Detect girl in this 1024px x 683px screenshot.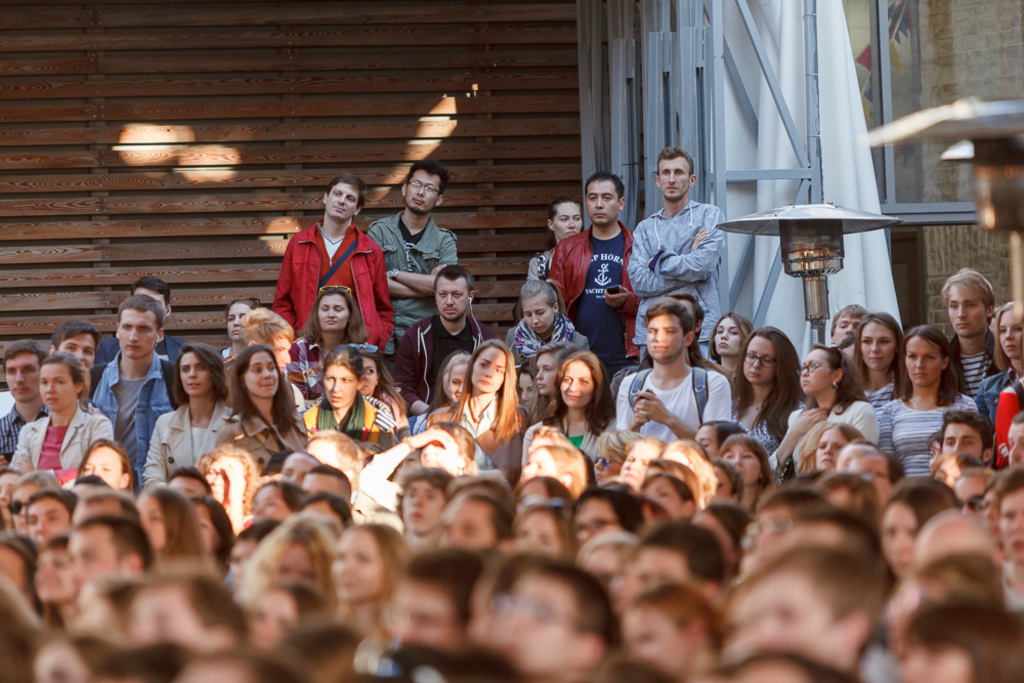
Detection: {"x1": 776, "y1": 347, "x2": 876, "y2": 449}.
